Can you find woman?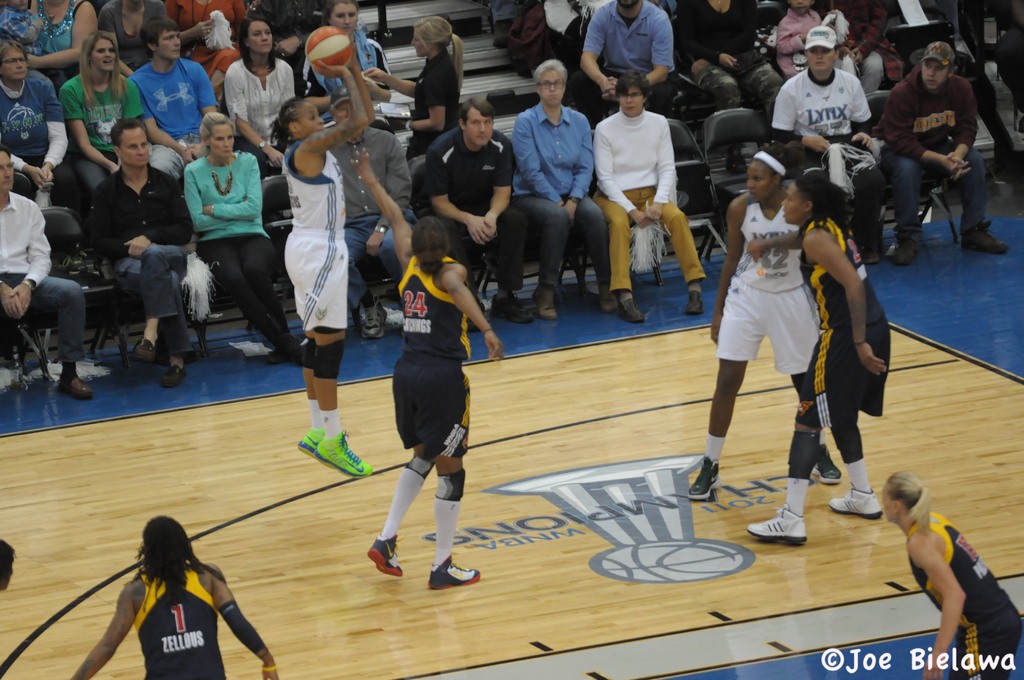
Yes, bounding box: {"x1": 0, "y1": 41, "x2": 90, "y2": 232}.
